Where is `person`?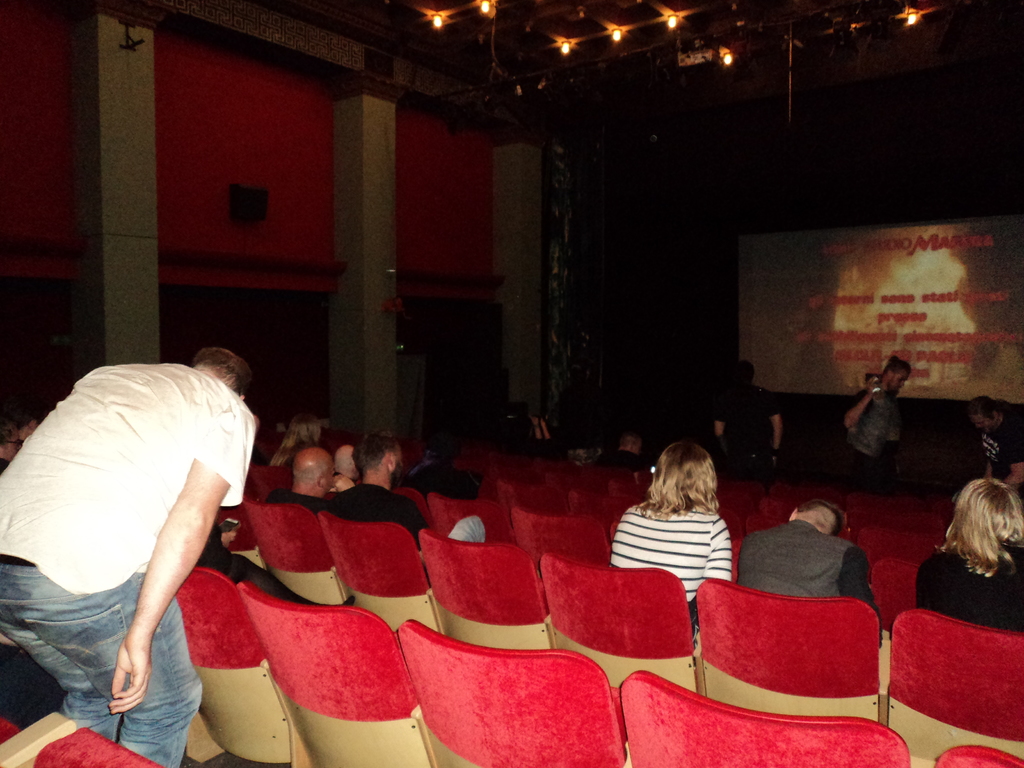
[left=0, top=348, right=259, bottom=767].
